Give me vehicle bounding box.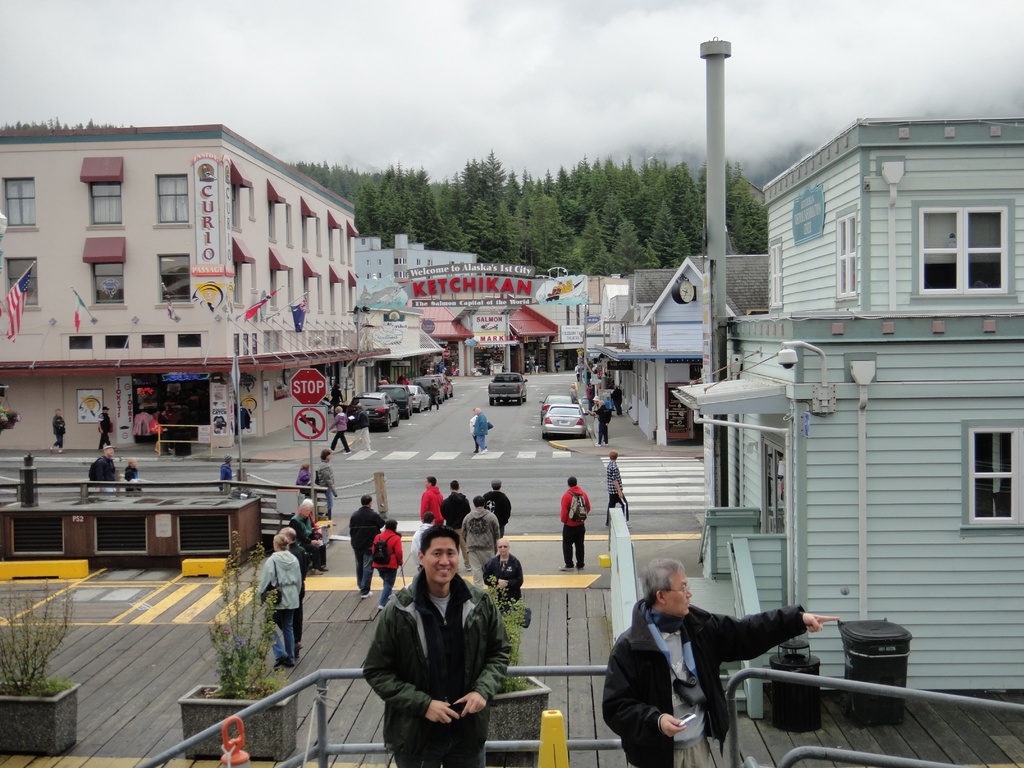
<region>541, 393, 577, 416</region>.
